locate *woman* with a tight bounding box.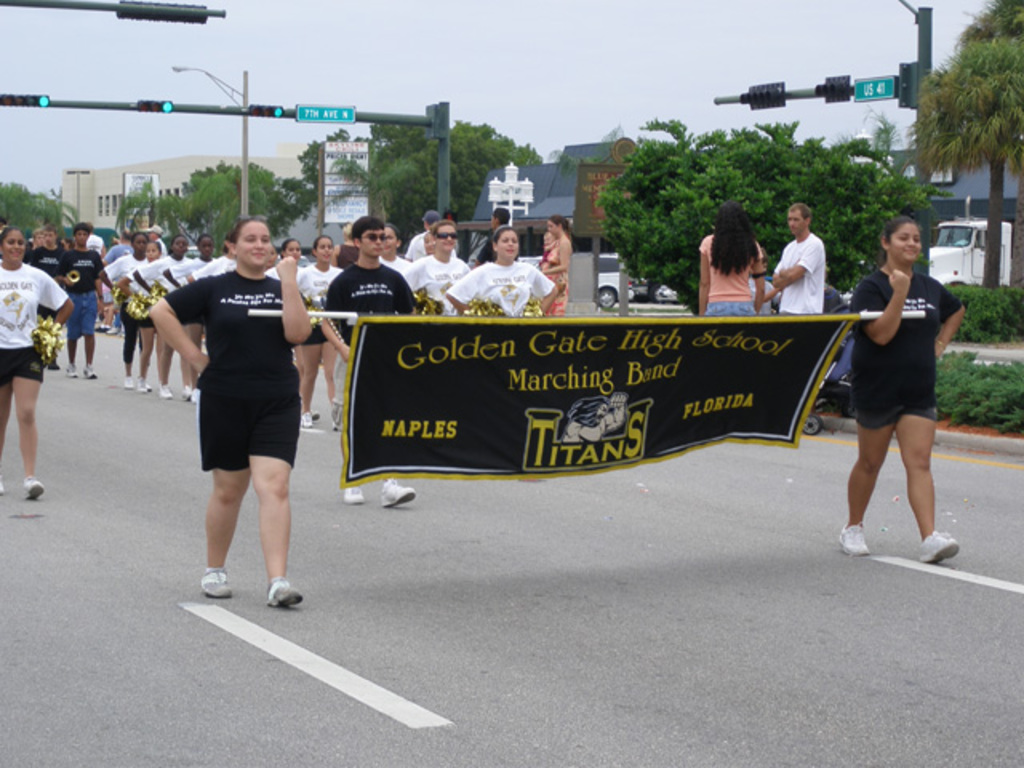
bbox=[838, 219, 960, 565].
